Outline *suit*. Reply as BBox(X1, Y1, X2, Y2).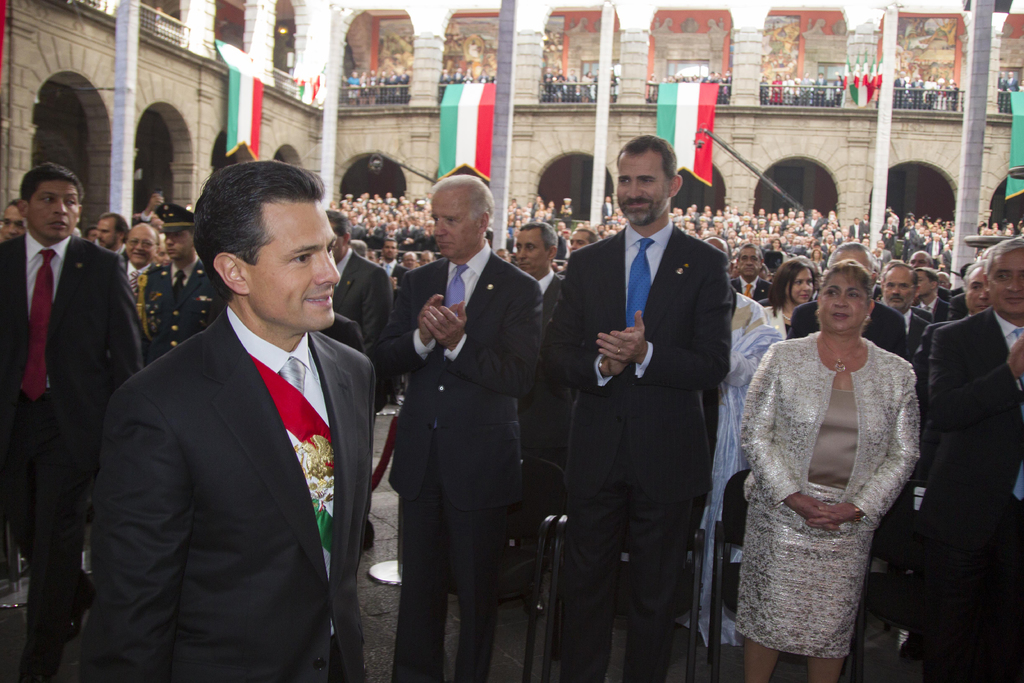
BBox(862, 215, 872, 238).
